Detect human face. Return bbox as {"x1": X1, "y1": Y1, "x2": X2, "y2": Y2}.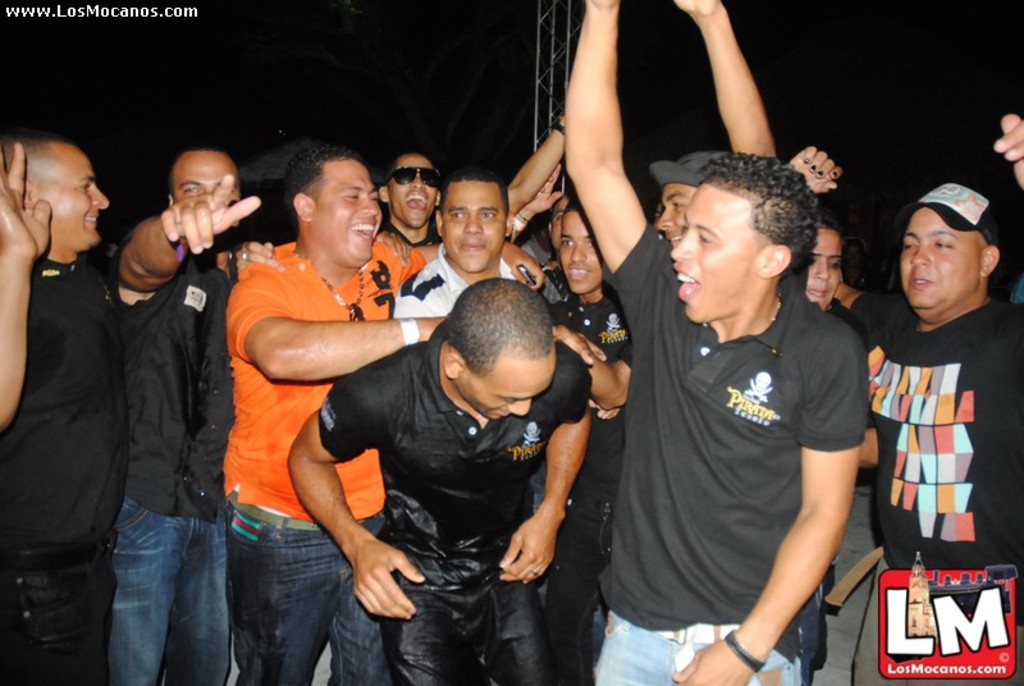
{"x1": 314, "y1": 163, "x2": 383, "y2": 270}.
